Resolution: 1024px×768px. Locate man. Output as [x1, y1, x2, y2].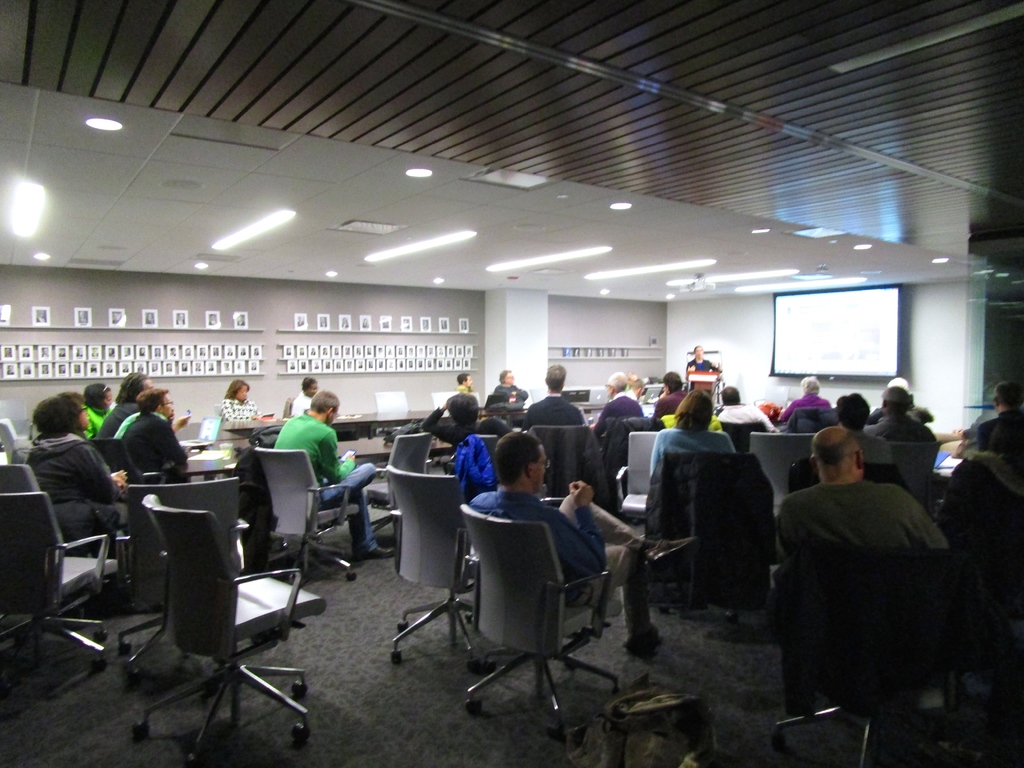
[863, 387, 935, 440].
